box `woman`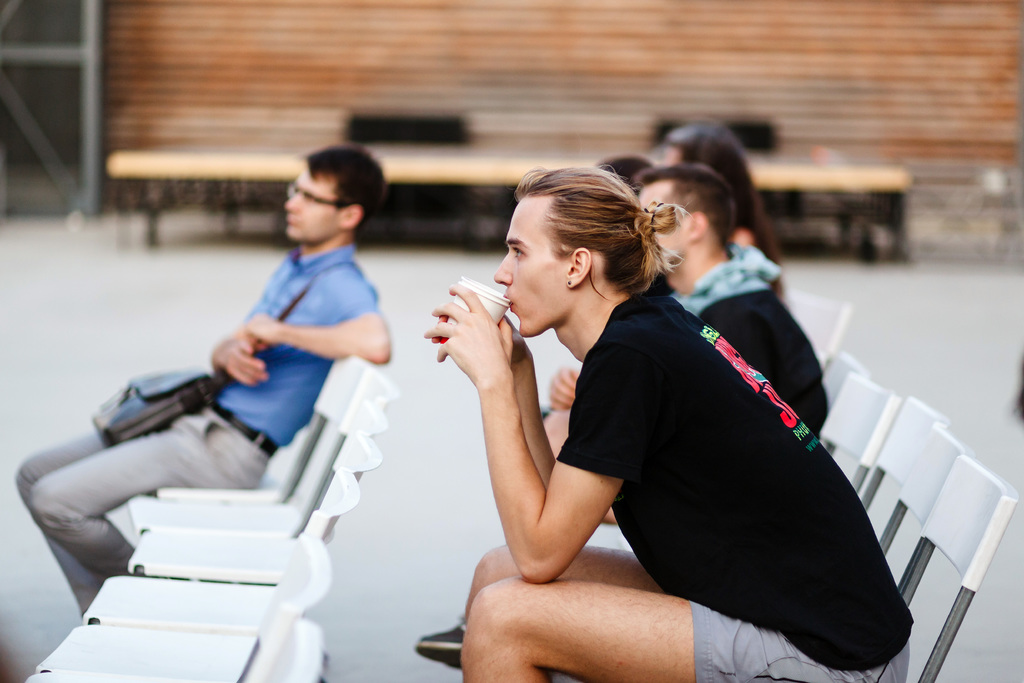
(left=426, top=160, right=867, bottom=678)
